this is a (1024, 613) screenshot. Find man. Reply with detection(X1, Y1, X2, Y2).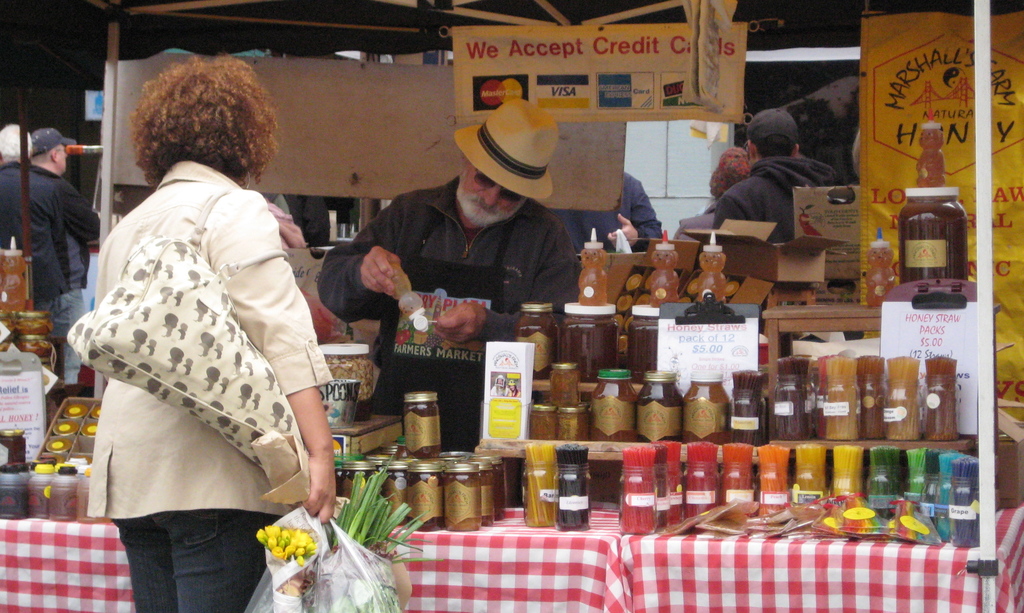
detection(0, 118, 116, 348).
